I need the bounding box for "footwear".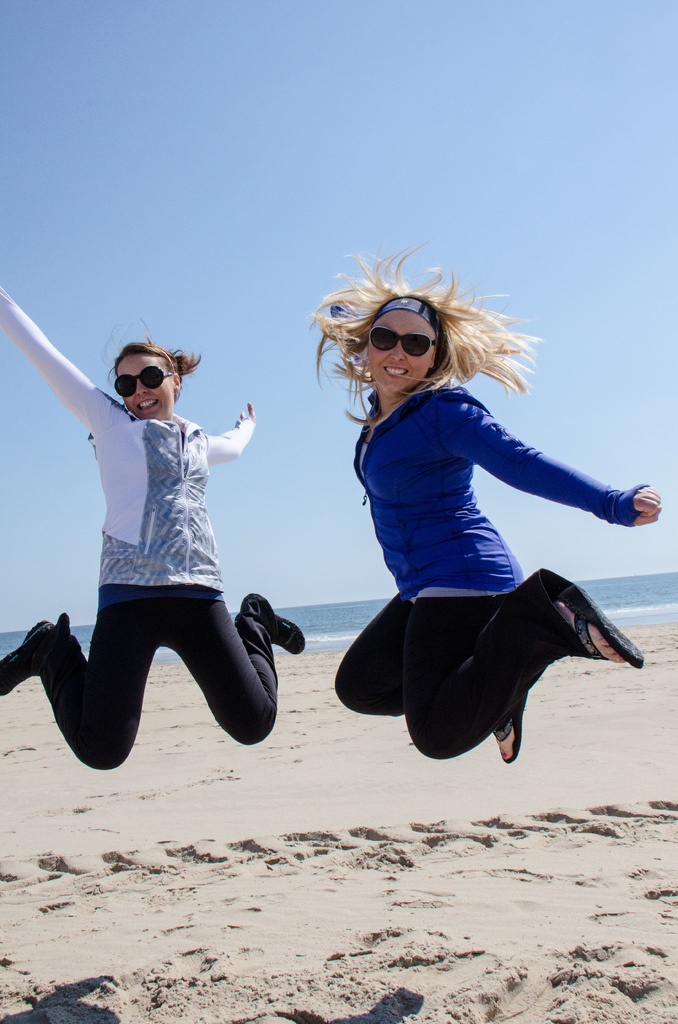
Here it is: crop(496, 691, 528, 764).
